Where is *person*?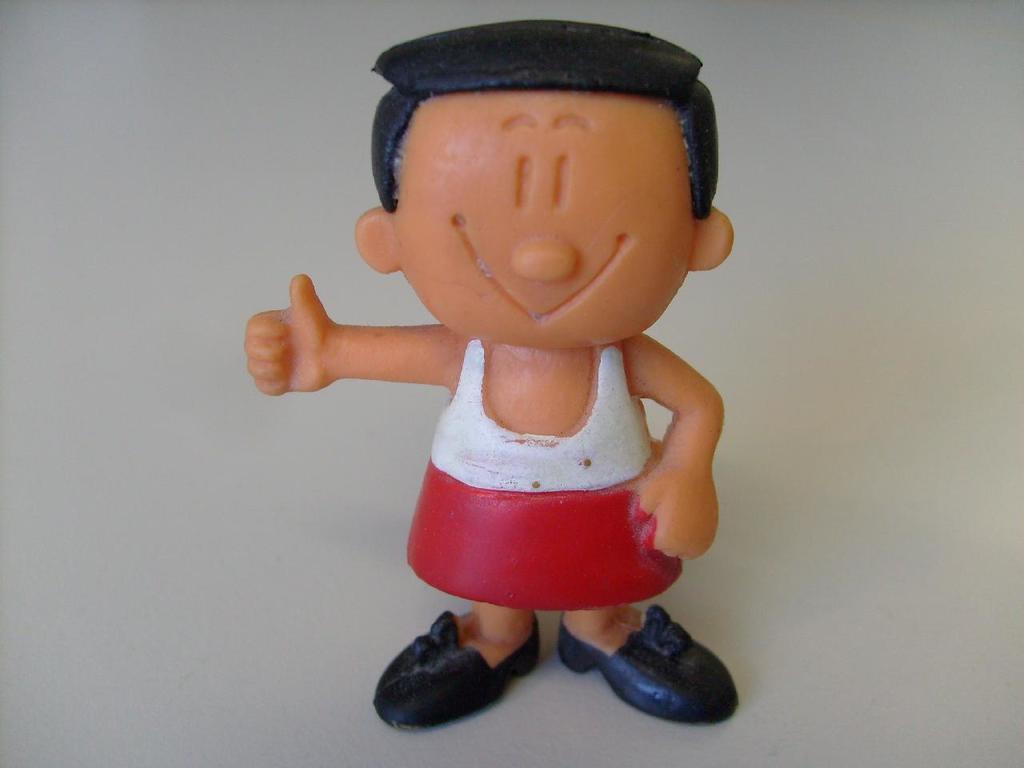
box(246, 18, 739, 726).
